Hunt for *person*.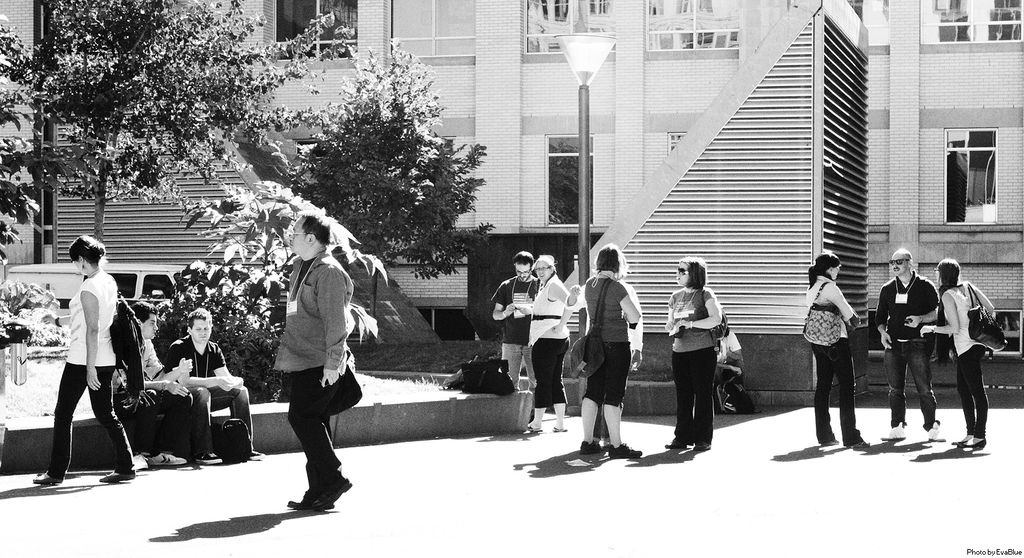
Hunted down at <box>497,246,565,433</box>.
